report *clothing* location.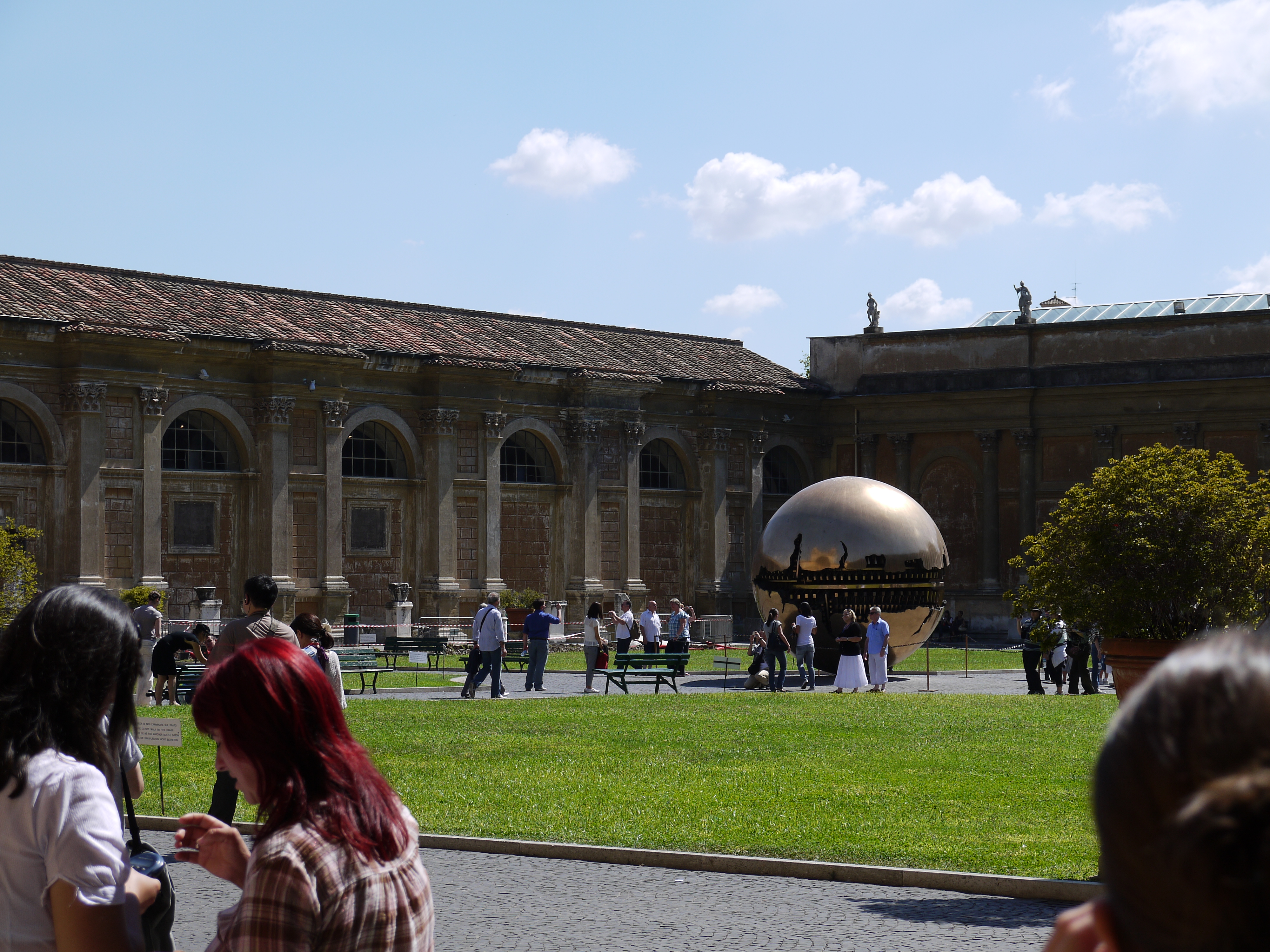
Report: l=94, t=203, r=110, b=225.
